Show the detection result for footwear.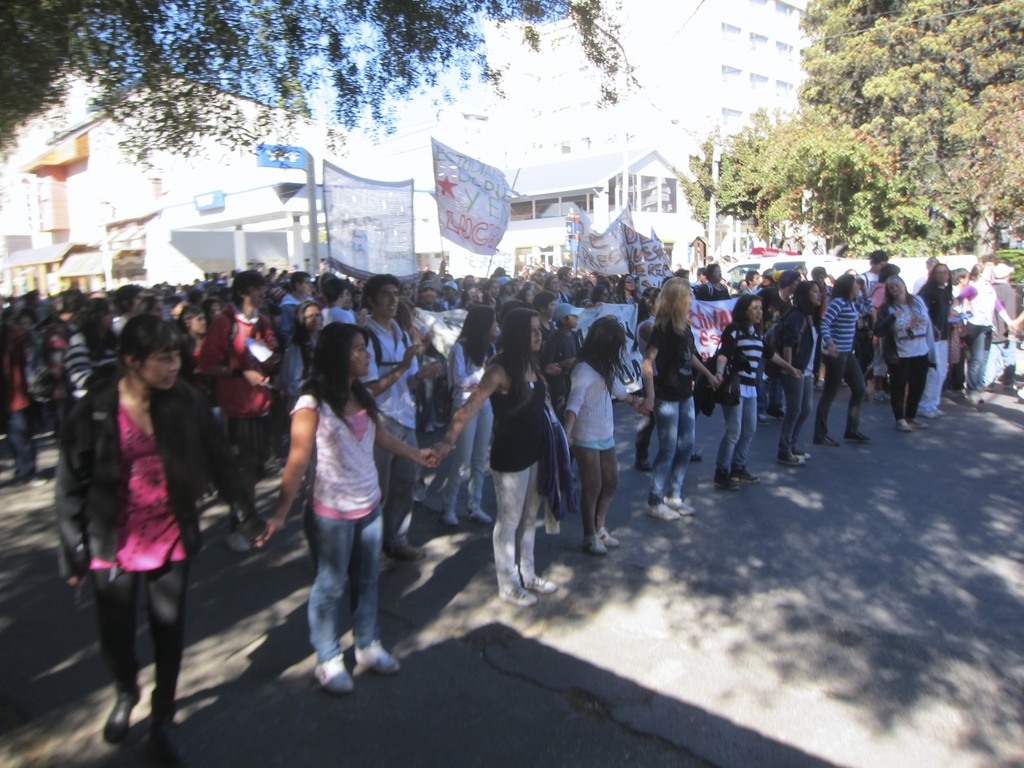
bbox=(759, 412, 767, 426).
